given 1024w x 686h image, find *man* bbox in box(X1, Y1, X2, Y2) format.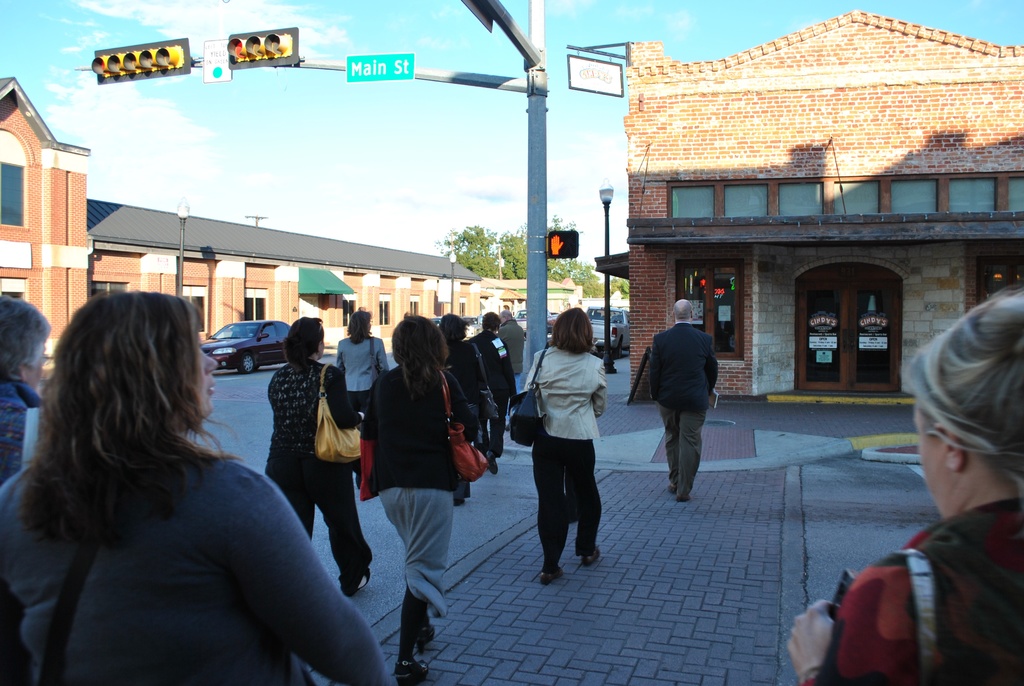
box(497, 307, 522, 432).
